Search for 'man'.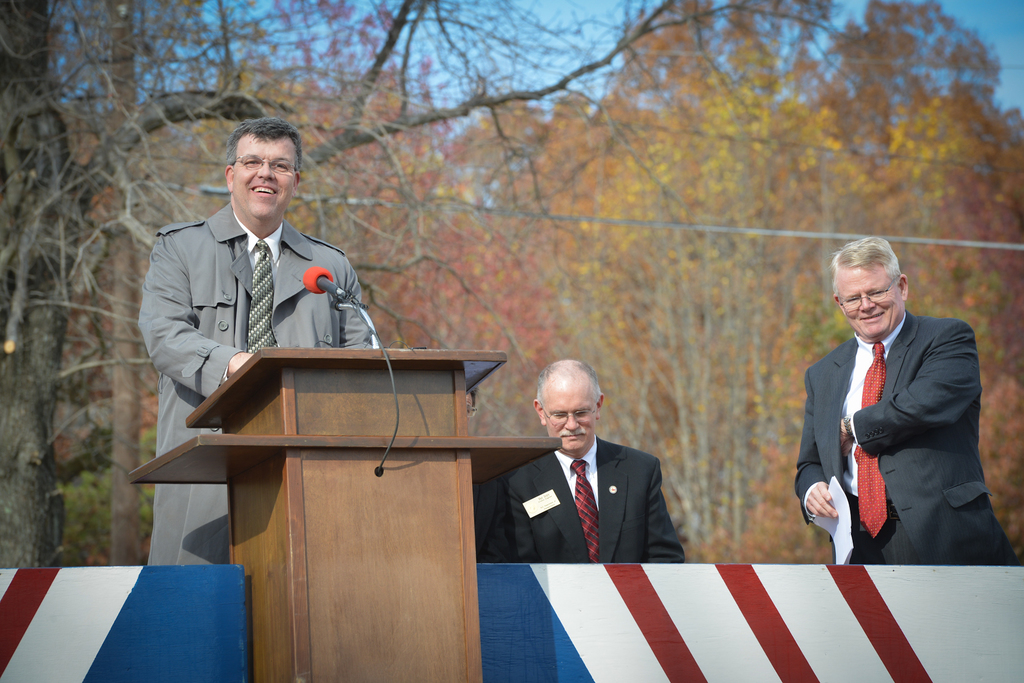
Found at [486,357,688,563].
